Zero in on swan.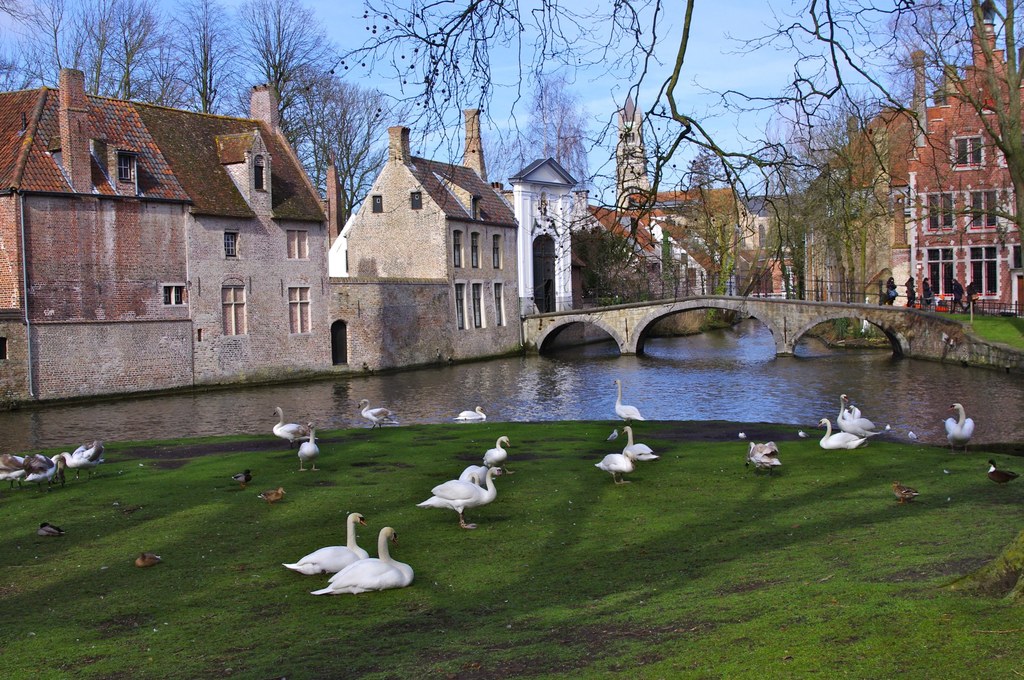
Zeroed in: (611,376,646,420).
